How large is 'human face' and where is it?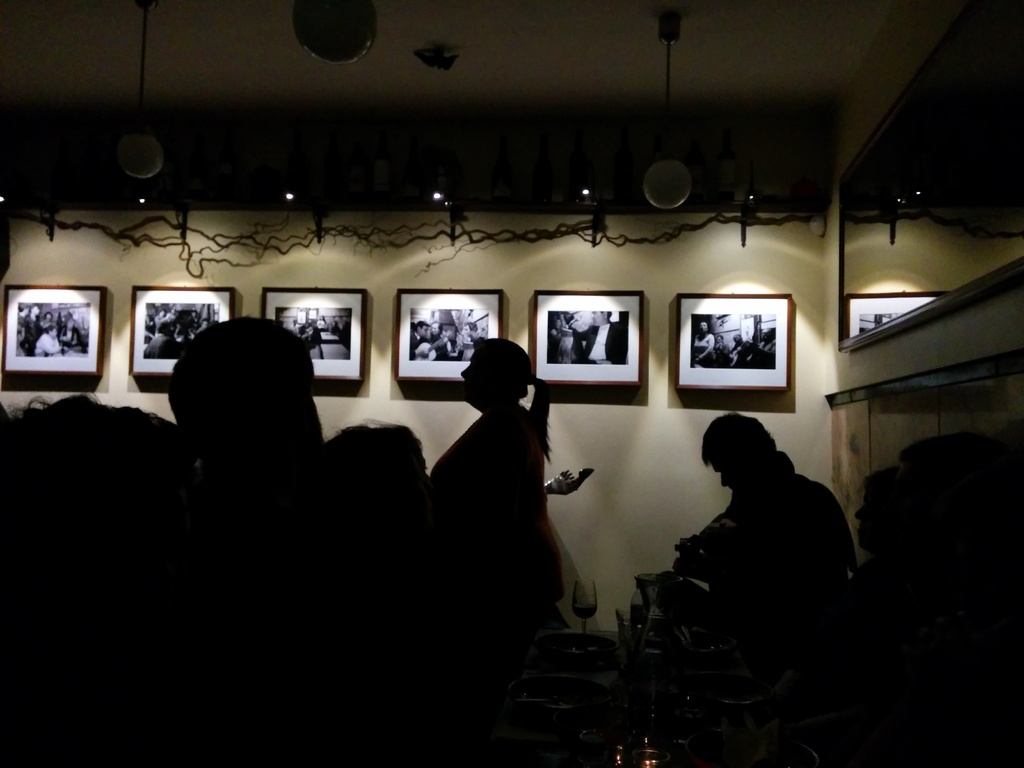
Bounding box: 45:314:51:320.
